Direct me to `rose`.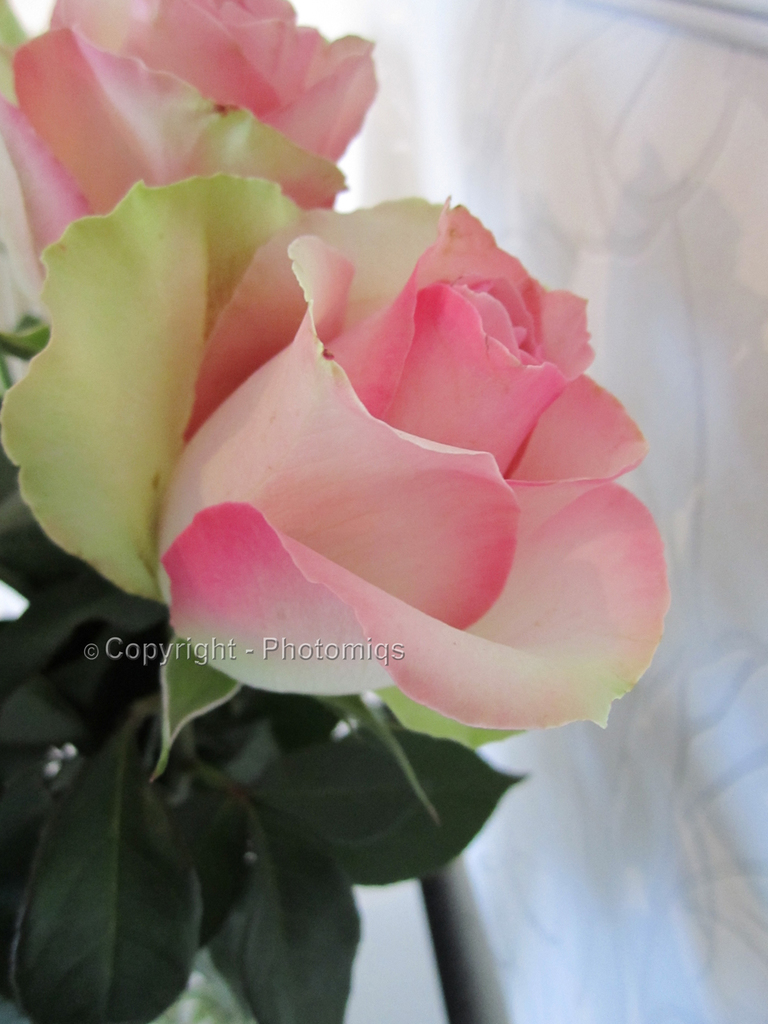
Direction: BBox(1, 172, 664, 734).
